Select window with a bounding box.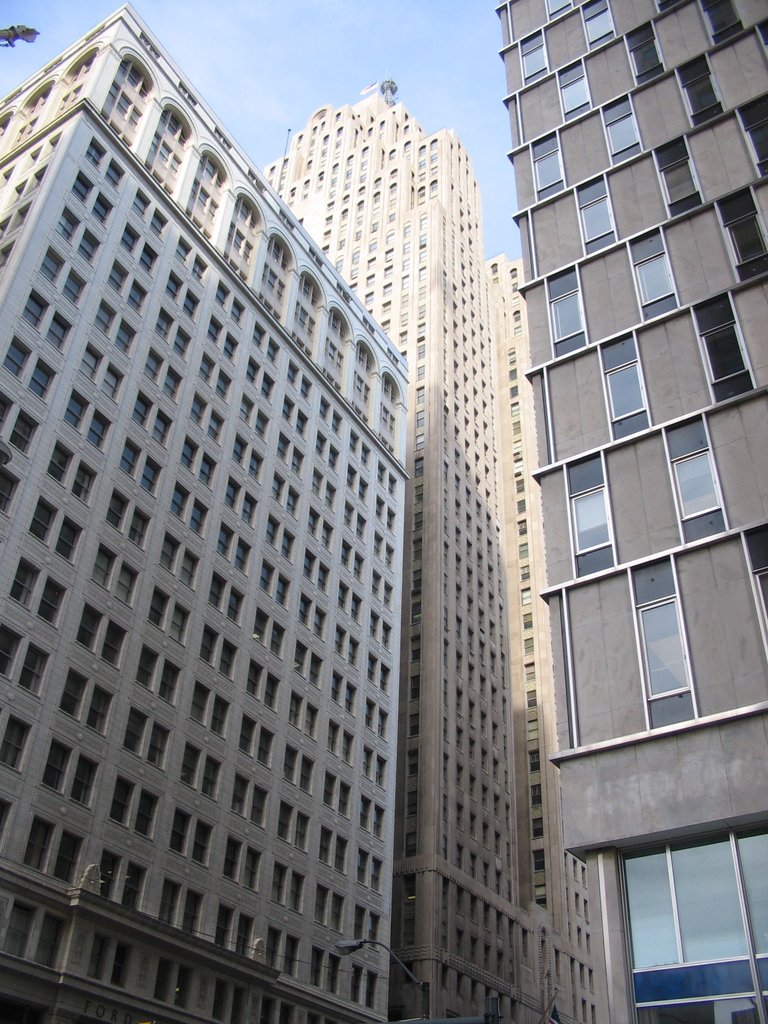
(left=374, top=460, right=388, bottom=488).
